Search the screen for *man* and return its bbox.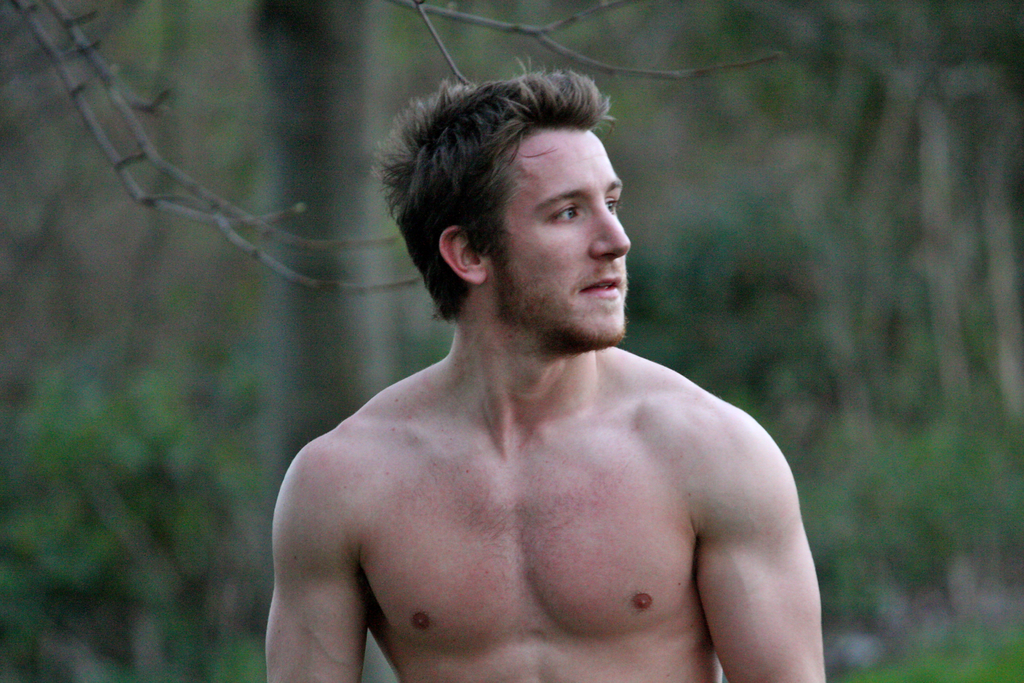
Found: {"left": 260, "top": 54, "right": 830, "bottom": 682}.
